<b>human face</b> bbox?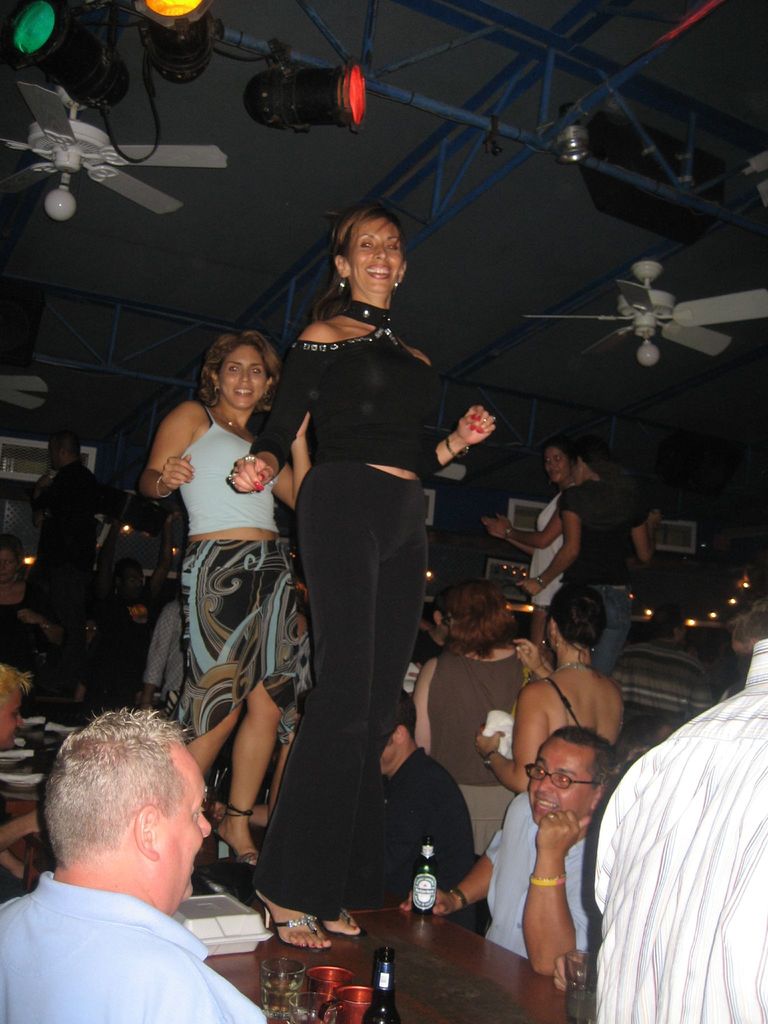
pyautogui.locateOnScreen(0, 547, 20, 584)
